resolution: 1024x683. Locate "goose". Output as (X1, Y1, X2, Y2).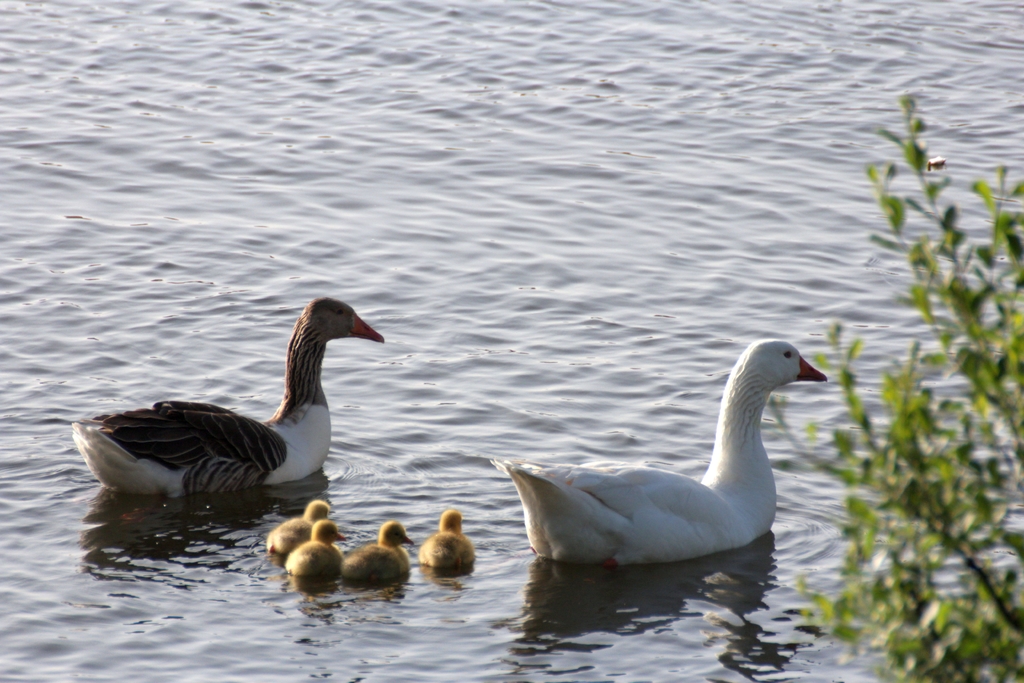
(415, 511, 474, 573).
